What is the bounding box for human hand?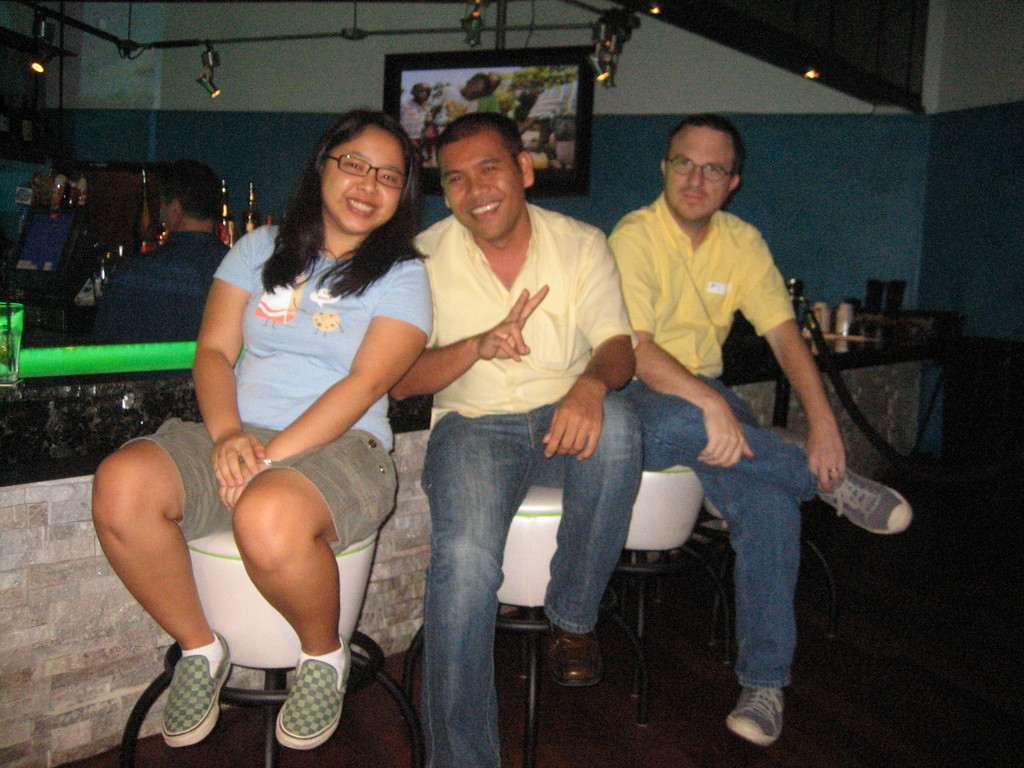
<box>538,380,616,470</box>.
